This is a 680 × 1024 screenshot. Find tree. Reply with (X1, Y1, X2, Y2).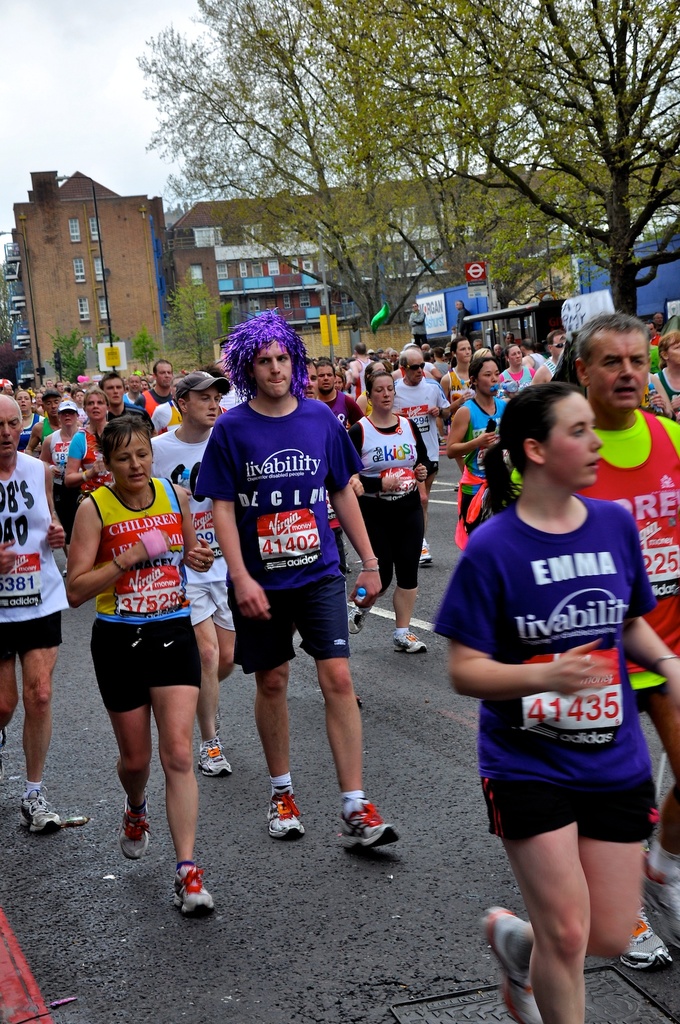
(0, 287, 28, 399).
